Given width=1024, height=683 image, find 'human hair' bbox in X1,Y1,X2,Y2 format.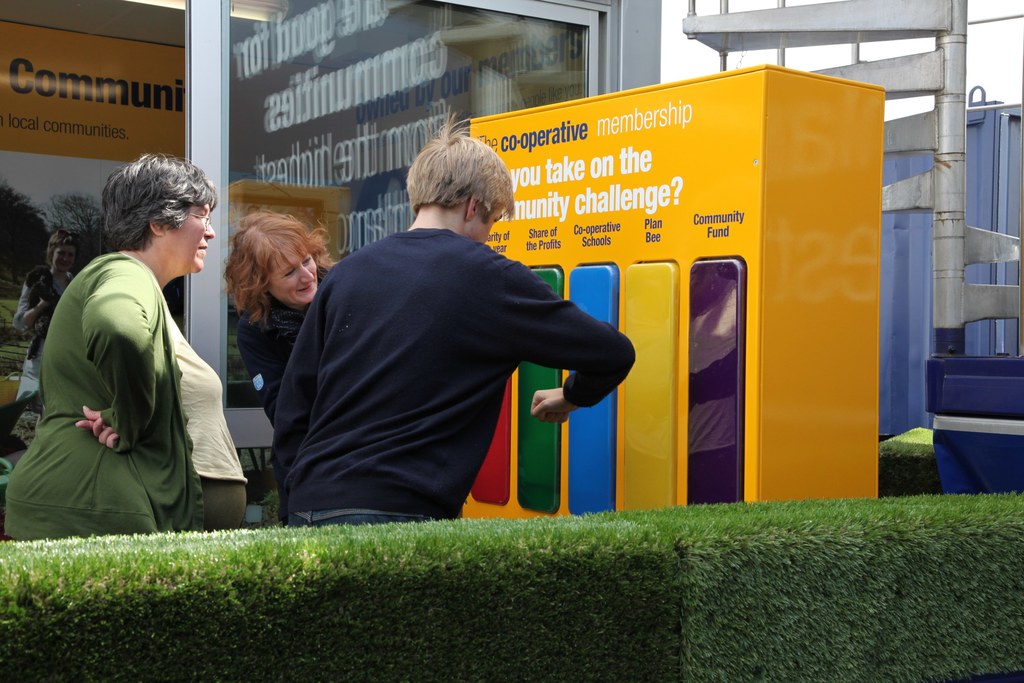
102,150,219,252.
